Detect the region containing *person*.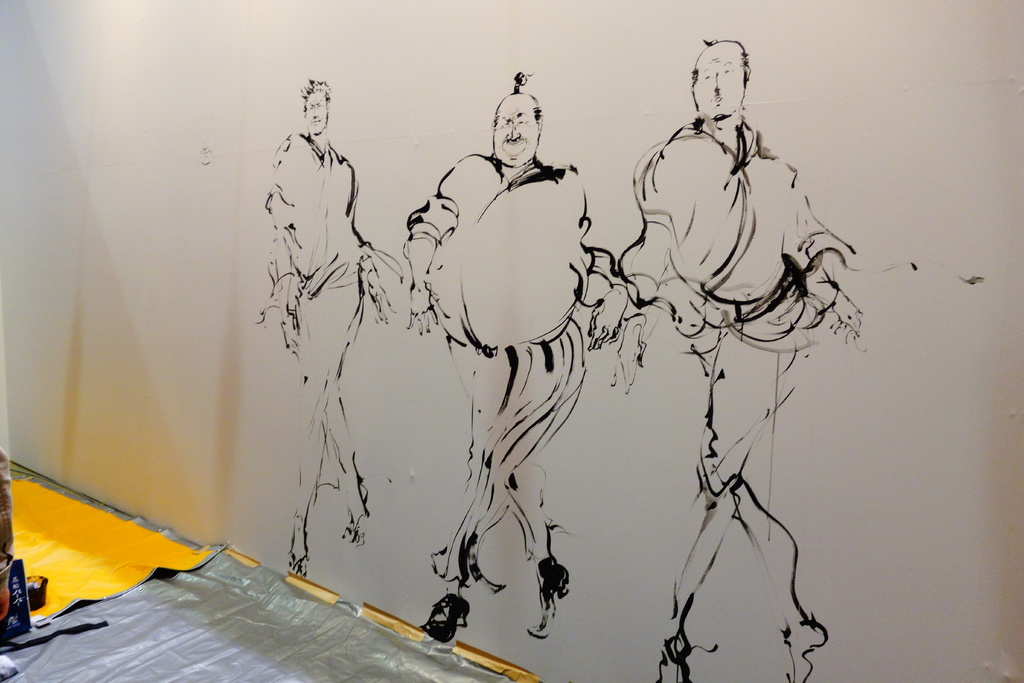
[x1=612, y1=43, x2=862, y2=682].
